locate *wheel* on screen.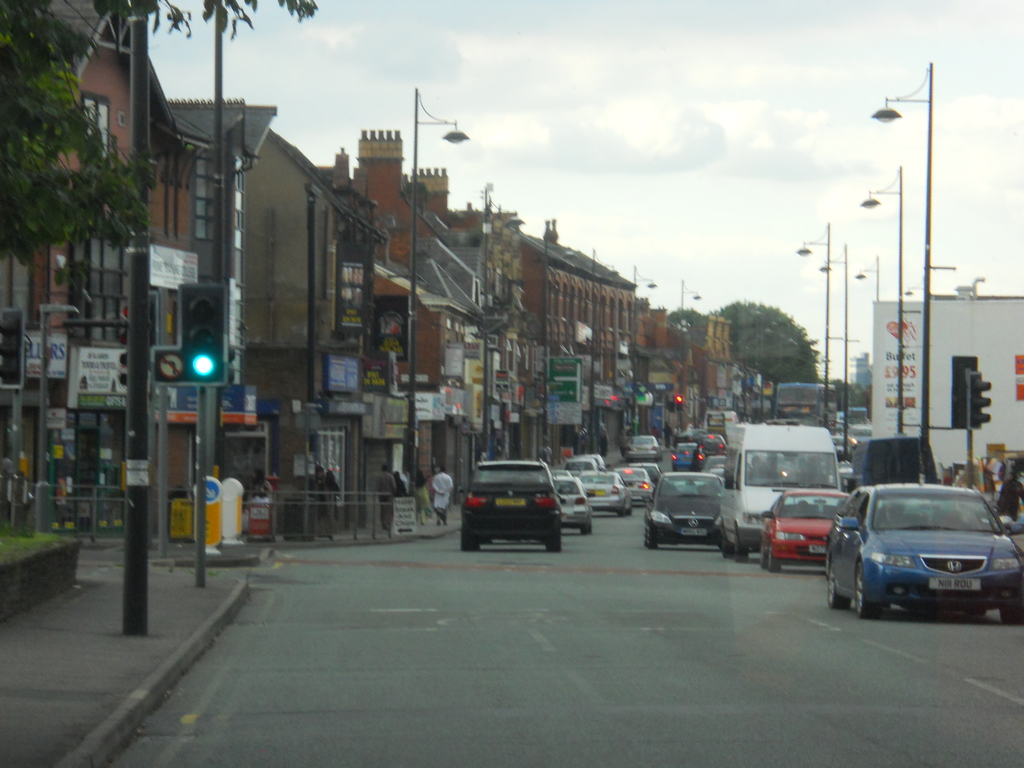
On screen at x1=761, y1=542, x2=770, y2=568.
